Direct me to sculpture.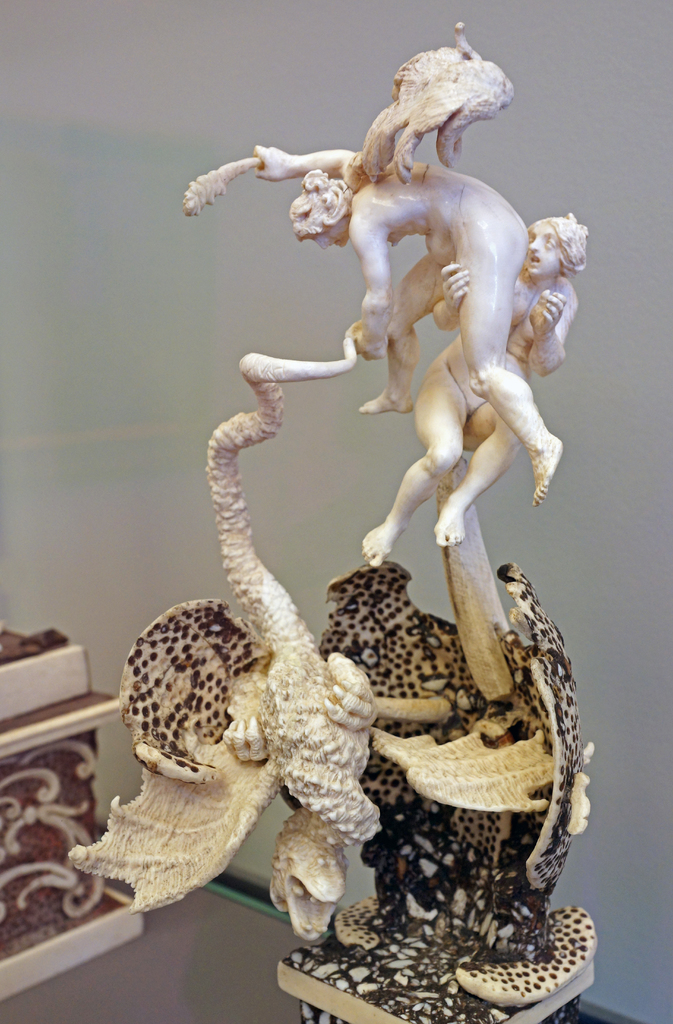
Direction: detection(105, 55, 643, 1011).
